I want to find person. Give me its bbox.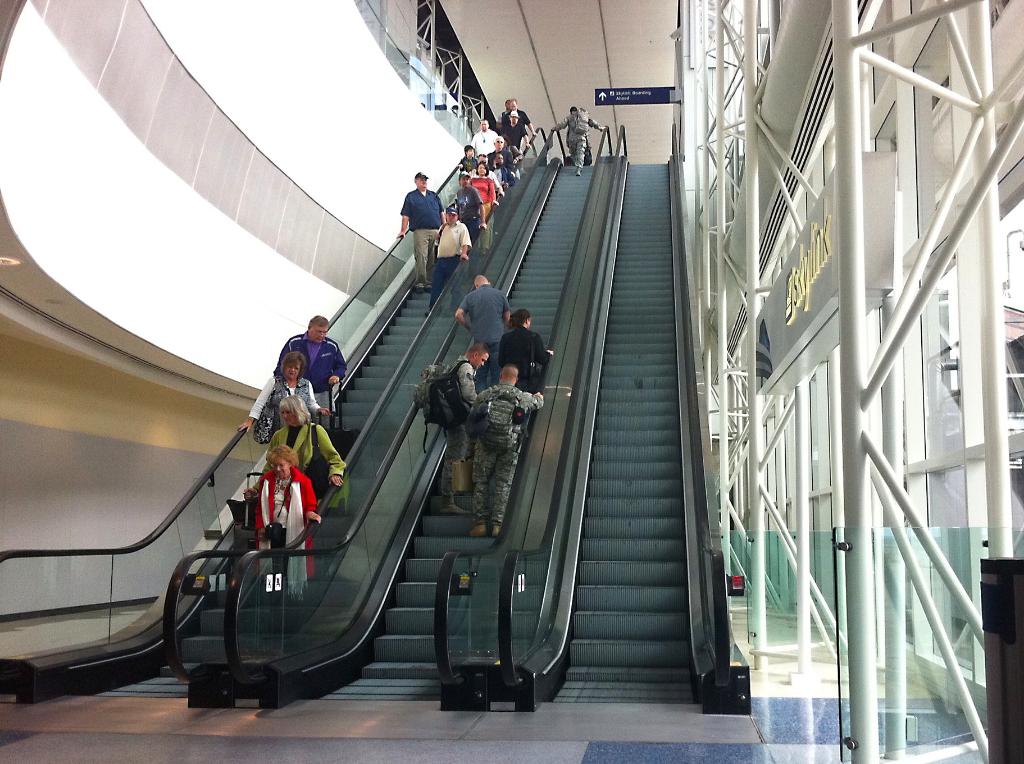
select_region(274, 314, 349, 434).
